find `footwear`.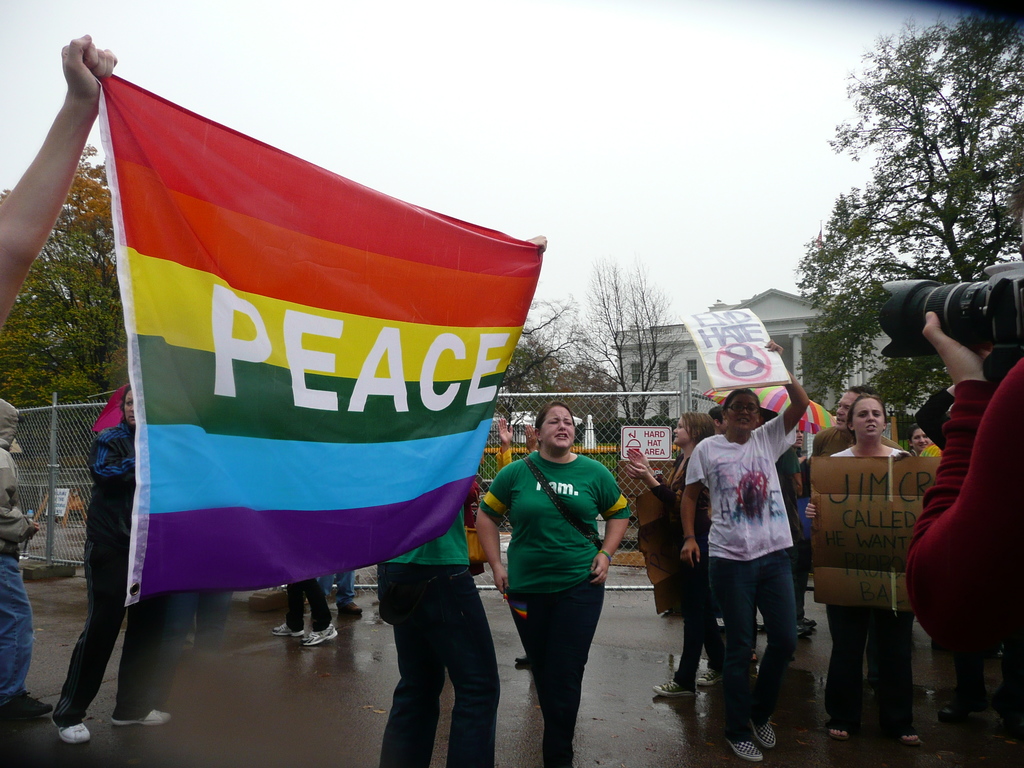
detection(694, 664, 733, 682).
